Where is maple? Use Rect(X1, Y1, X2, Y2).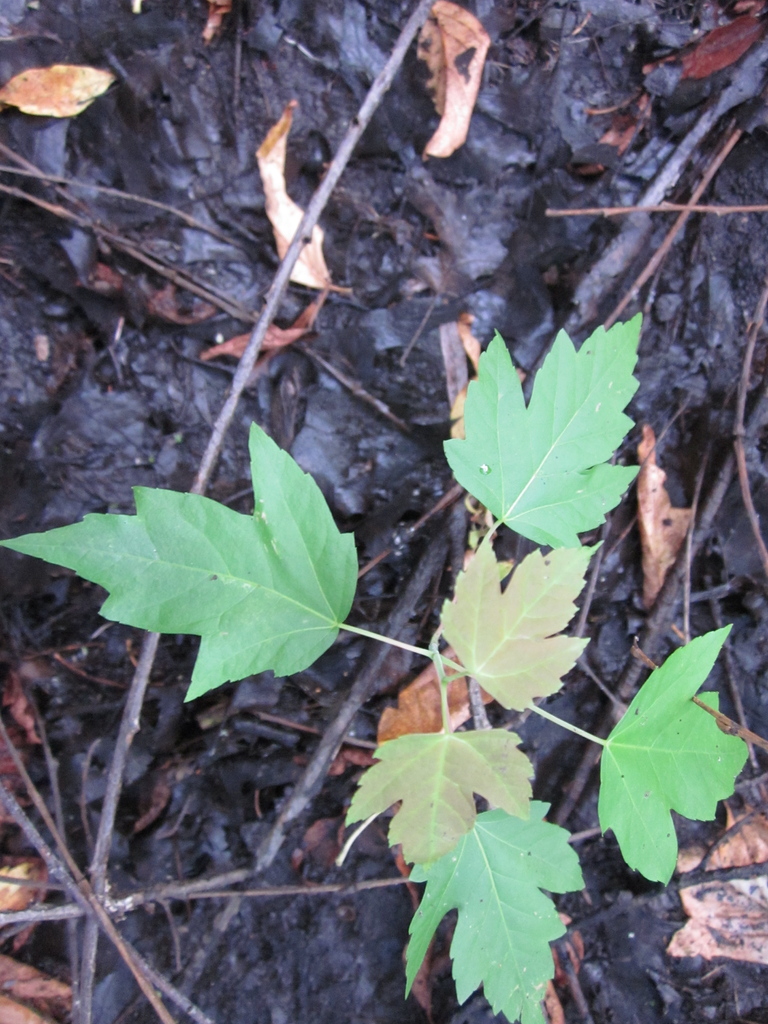
Rect(0, 425, 468, 701).
